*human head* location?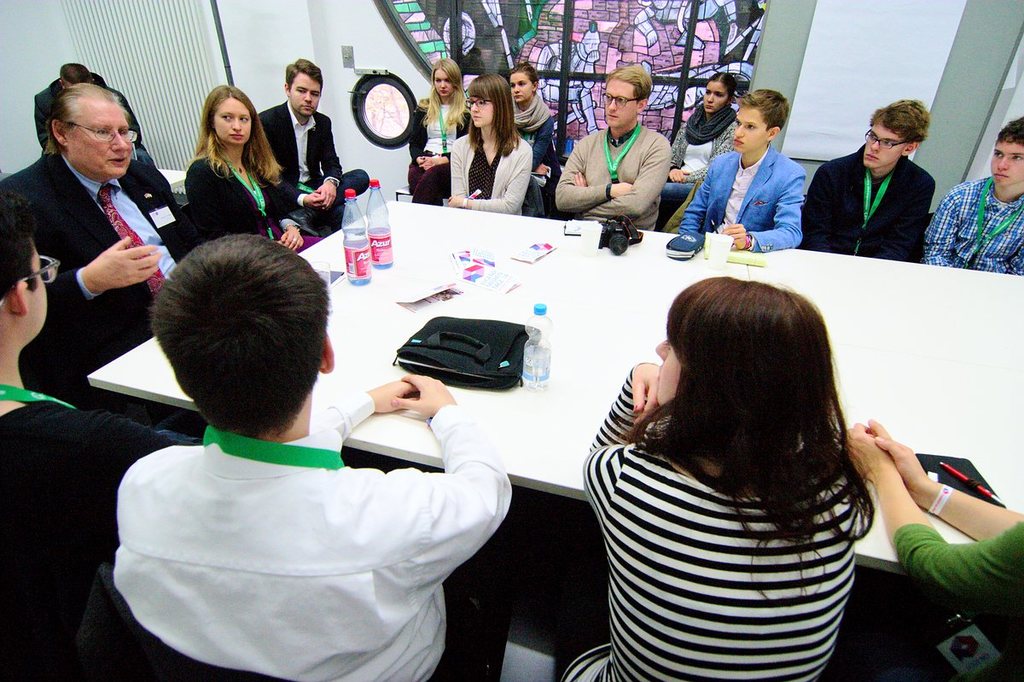
(58,61,90,89)
